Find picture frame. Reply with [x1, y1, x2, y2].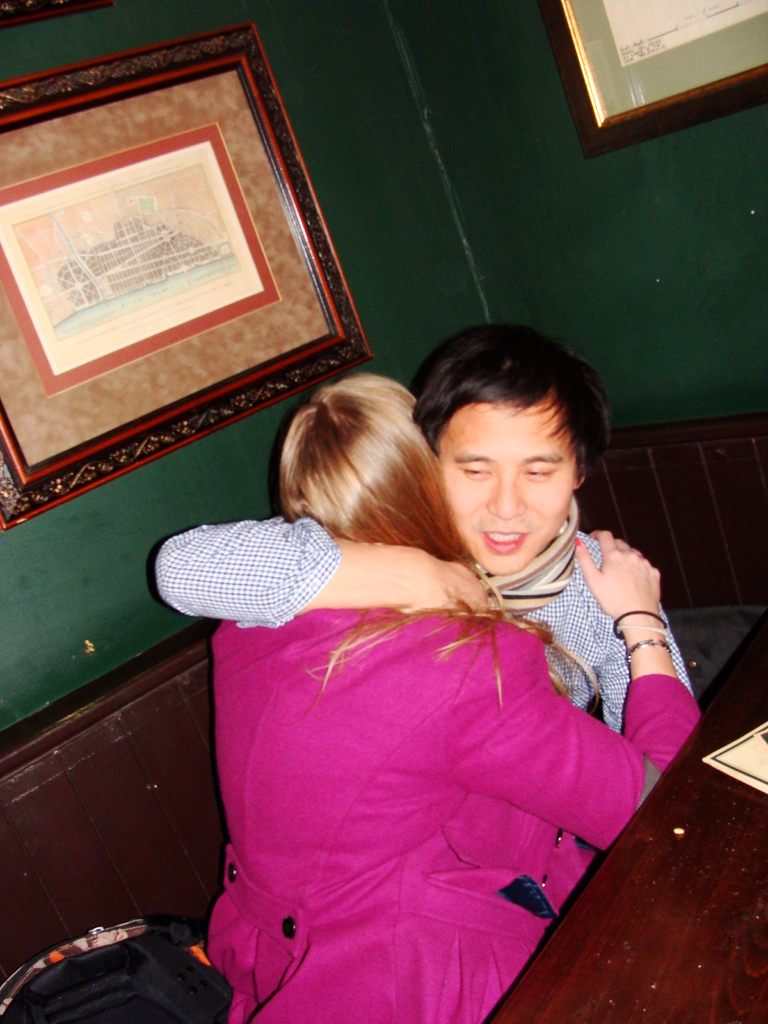
[561, 0, 749, 127].
